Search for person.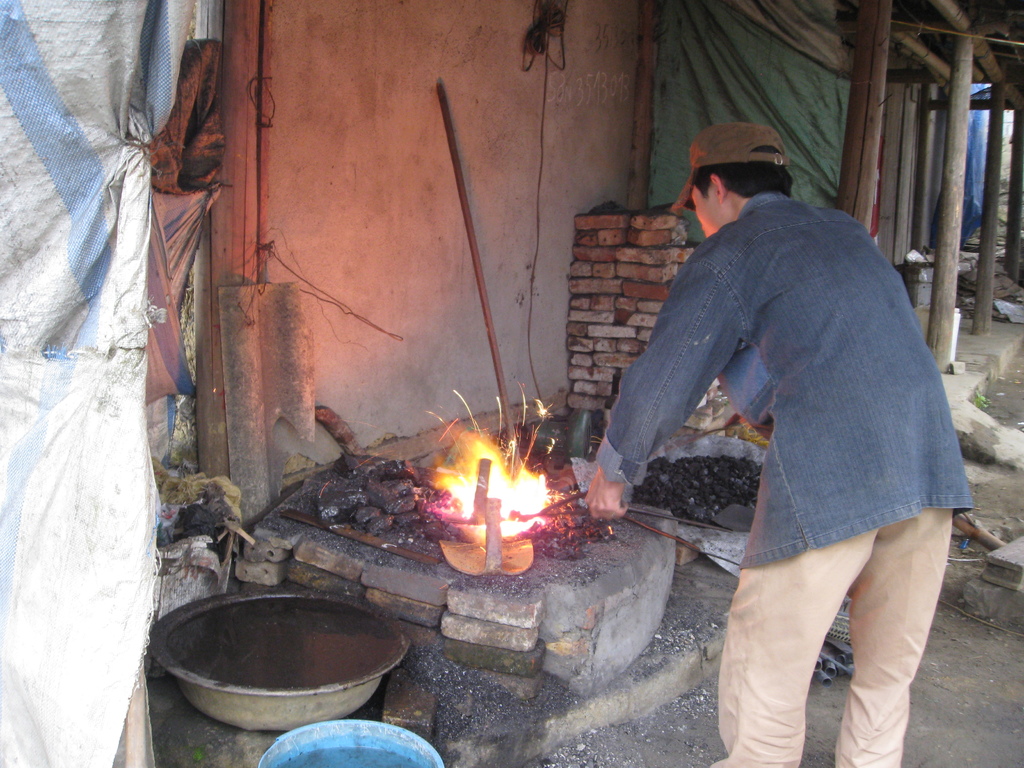
Found at bbox=(589, 102, 979, 742).
